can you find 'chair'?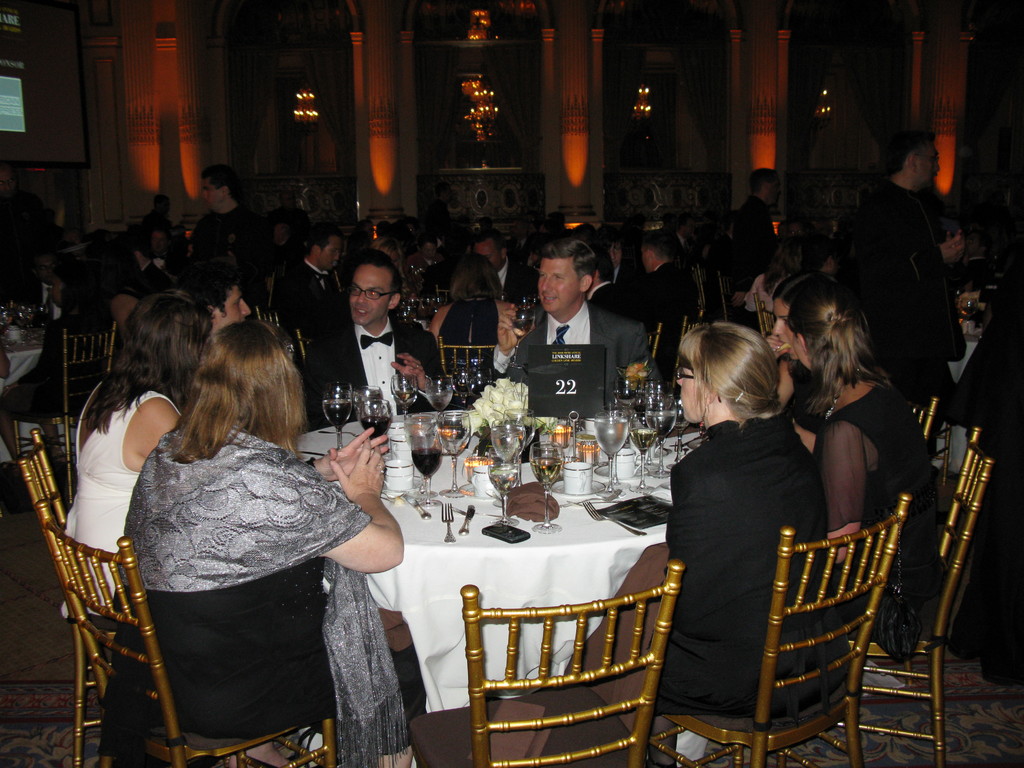
Yes, bounding box: 778,424,990,767.
